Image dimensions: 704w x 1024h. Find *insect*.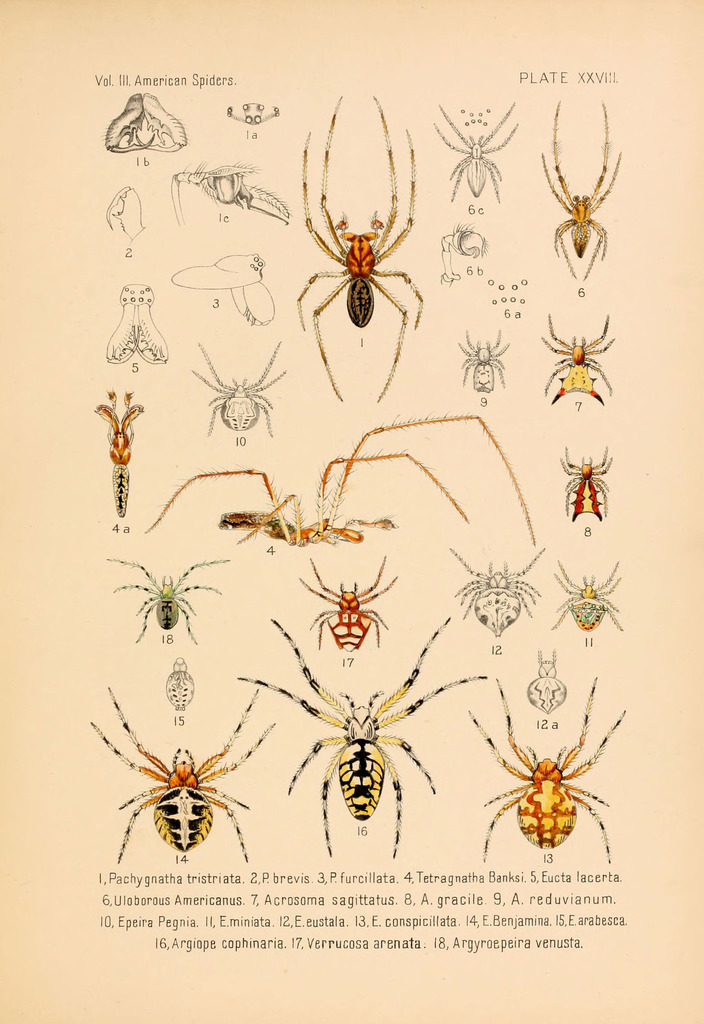
537, 102, 624, 280.
